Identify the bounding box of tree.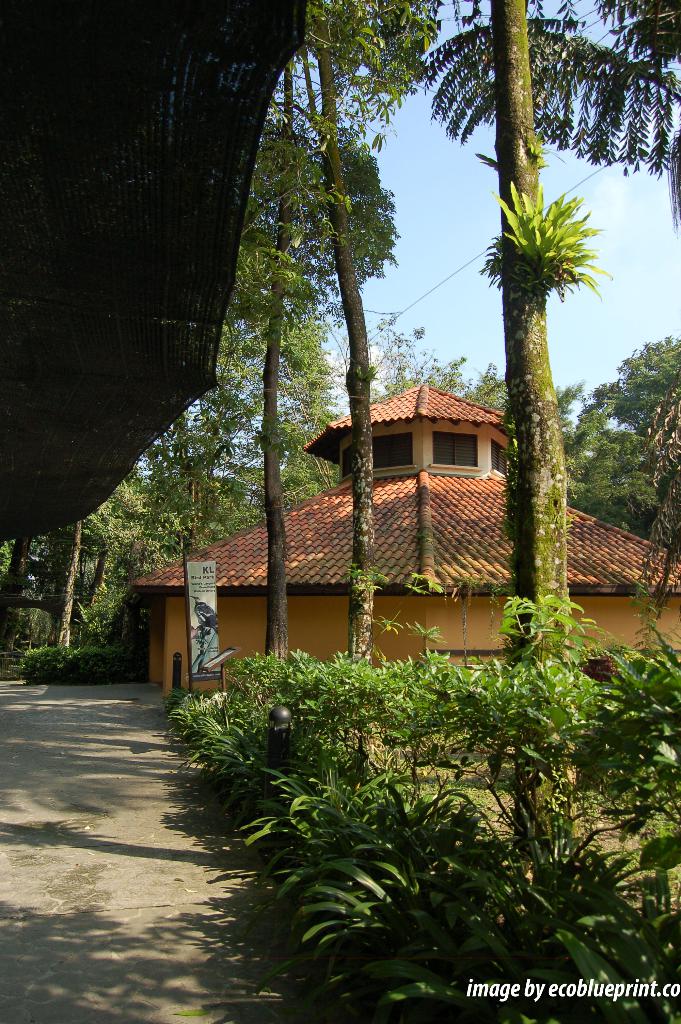
region(250, 104, 334, 767).
